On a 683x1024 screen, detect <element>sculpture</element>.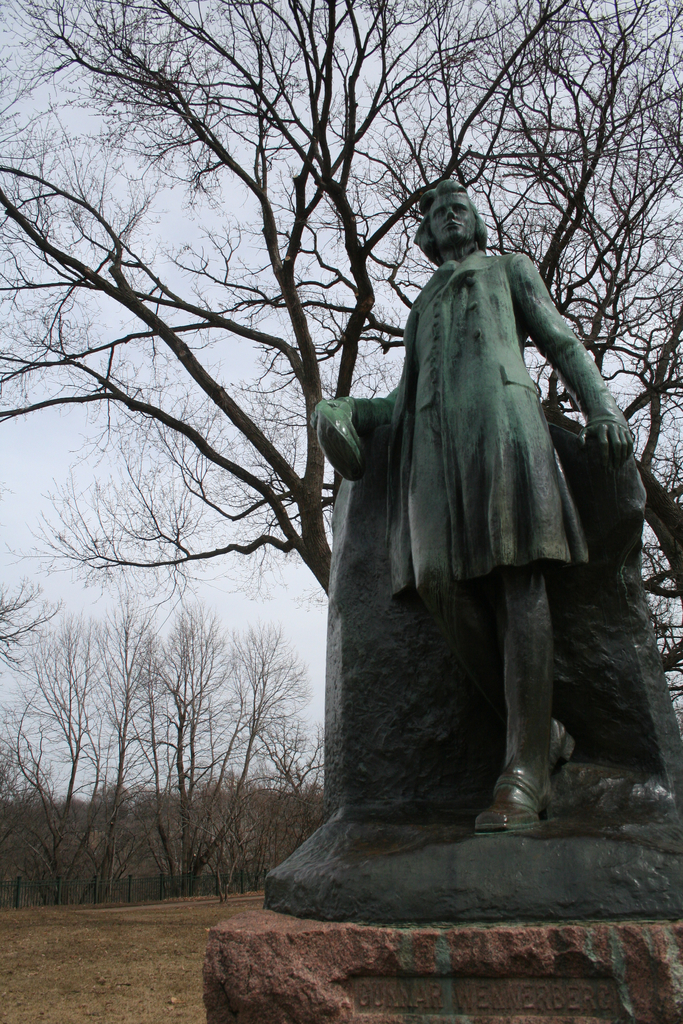
(left=301, top=170, right=648, bottom=864).
